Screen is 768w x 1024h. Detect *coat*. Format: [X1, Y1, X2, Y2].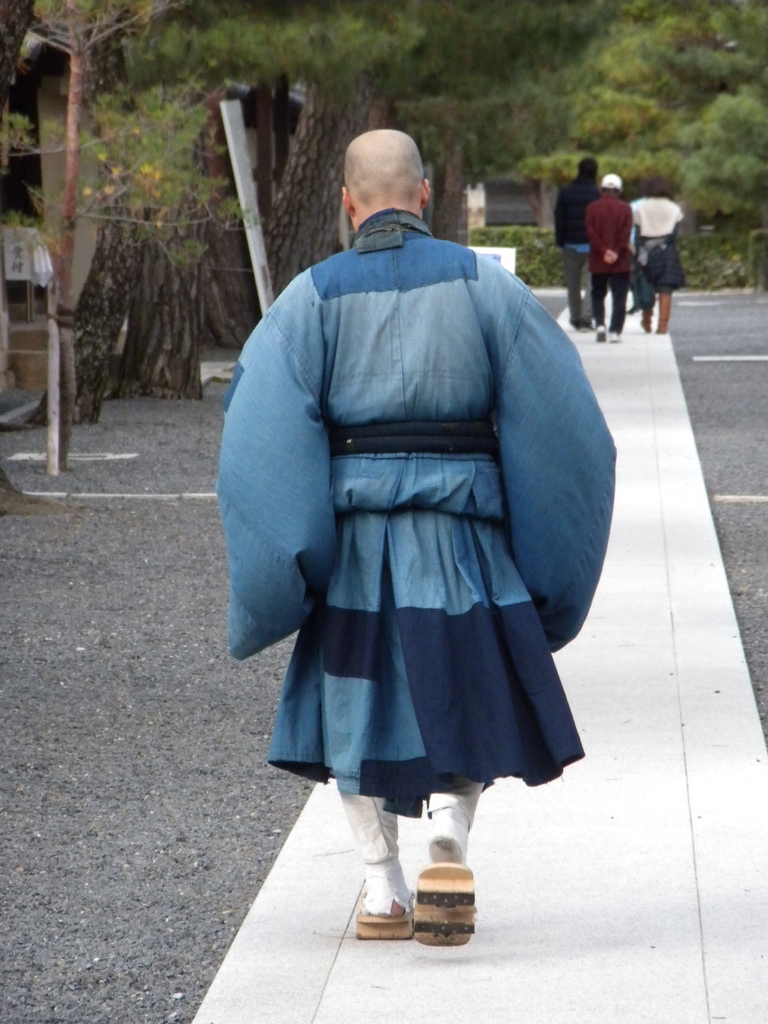
[237, 173, 604, 806].
